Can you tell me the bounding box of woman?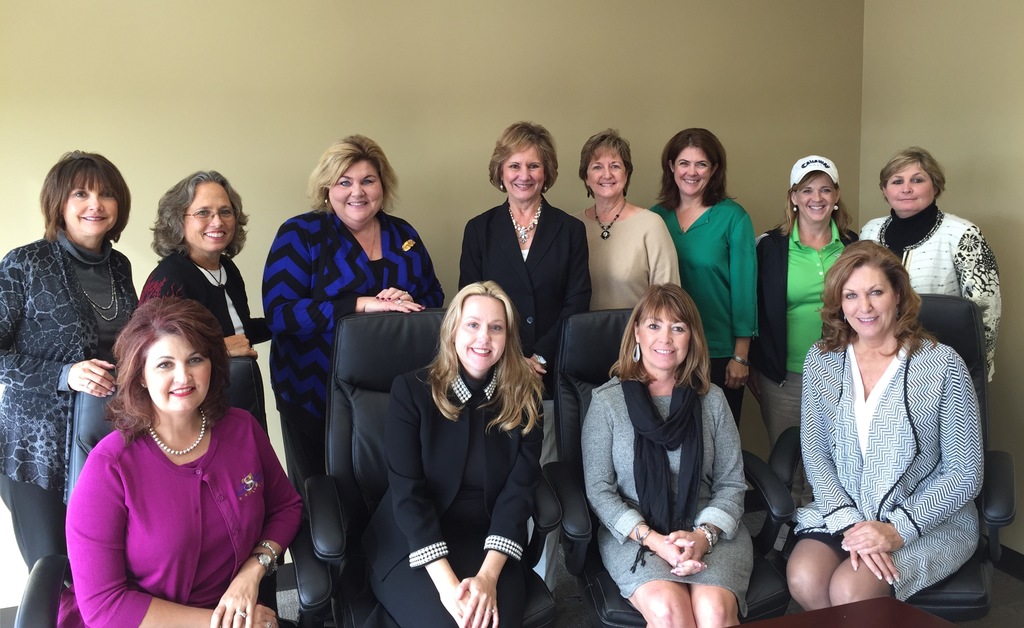
rect(783, 238, 982, 609).
